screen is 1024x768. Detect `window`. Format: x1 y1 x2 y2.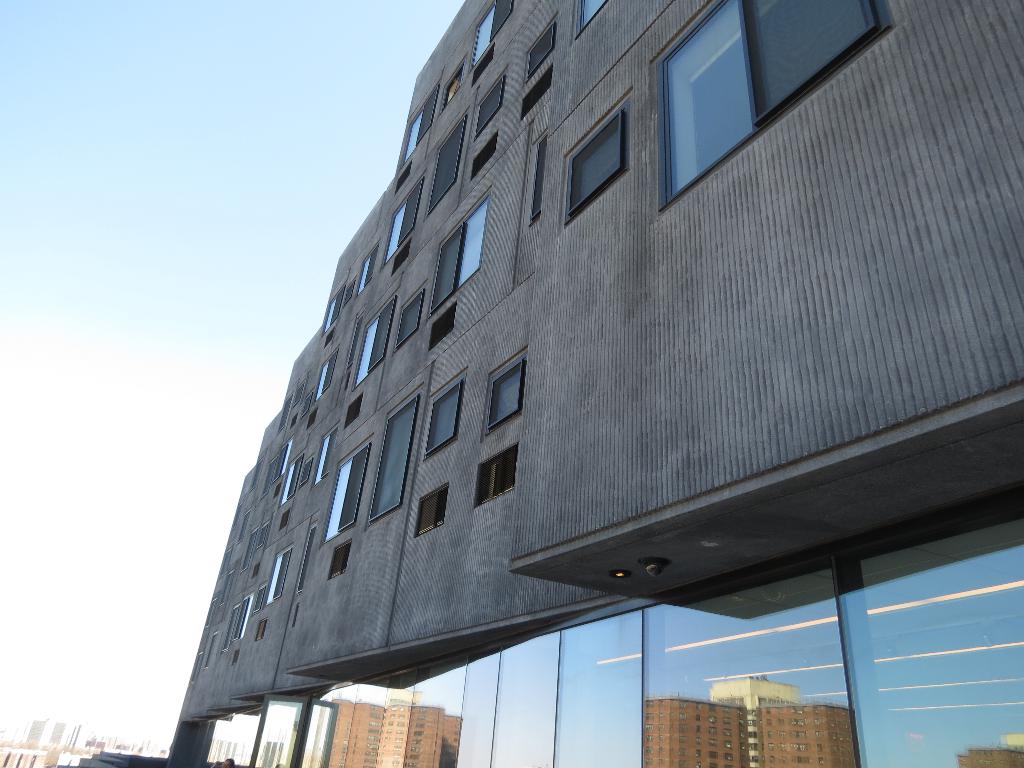
298 394 308 420.
